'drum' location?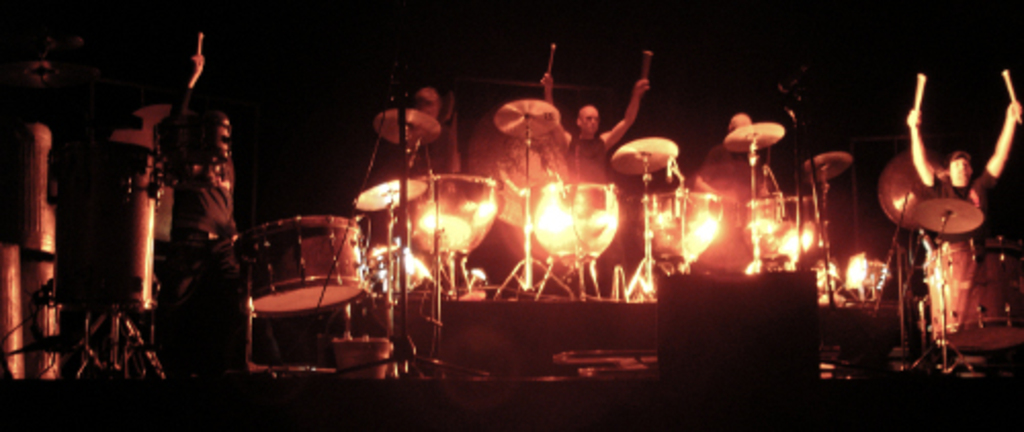
{"x1": 393, "y1": 176, "x2": 504, "y2": 256}
